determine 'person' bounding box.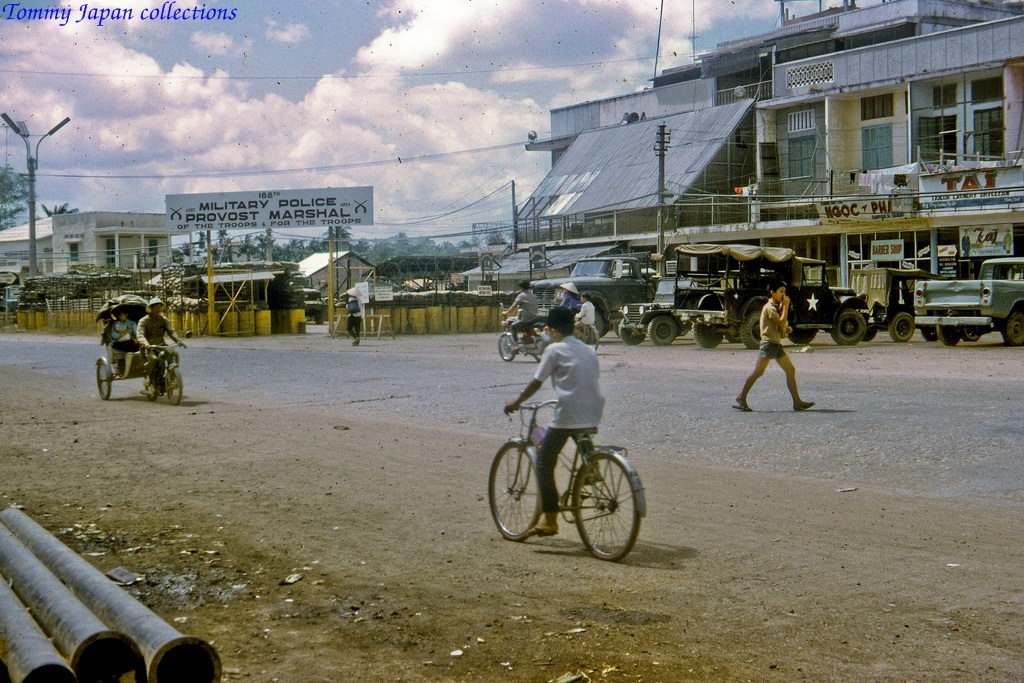
Determined: detection(343, 288, 361, 343).
